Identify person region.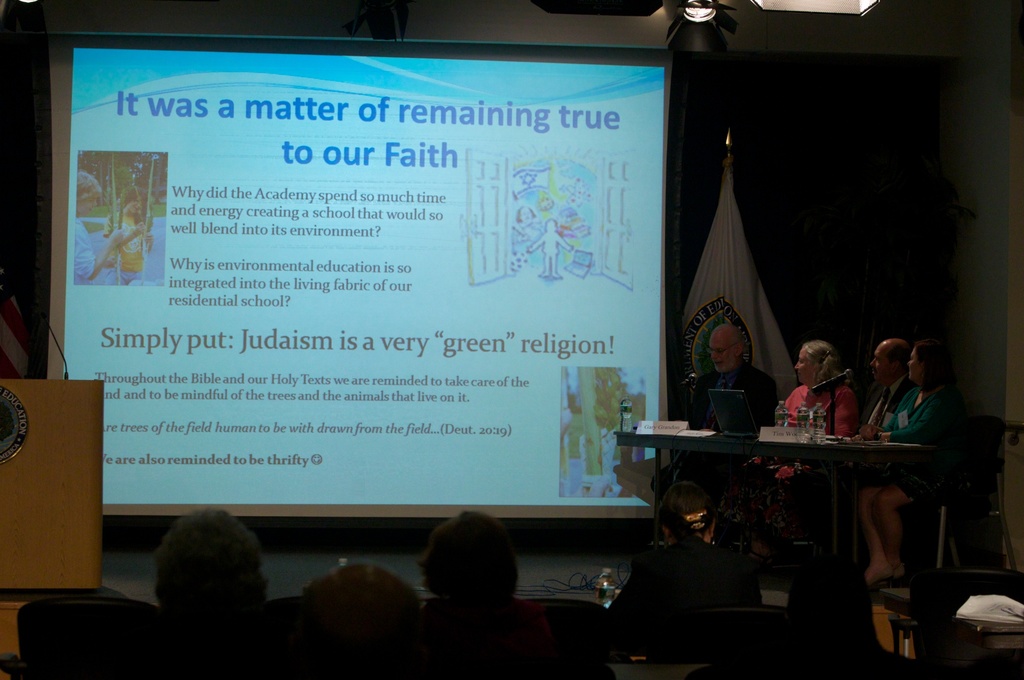
Region: (305,554,410,610).
